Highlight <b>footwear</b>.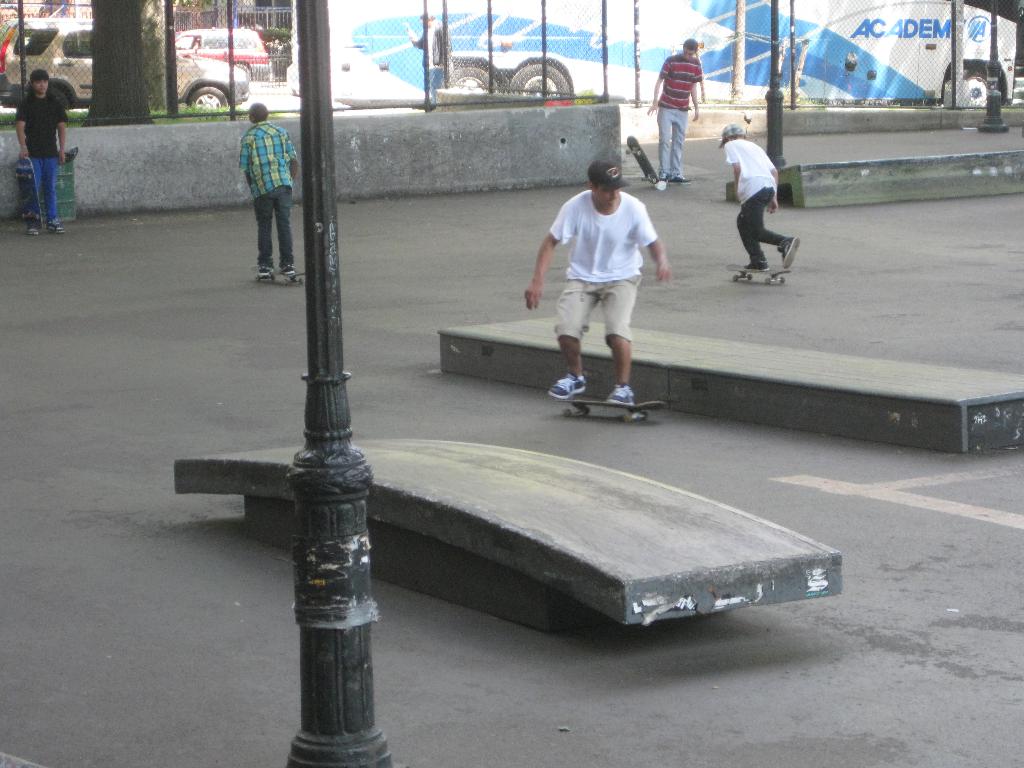
Highlighted region: rect(45, 220, 63, 234).
